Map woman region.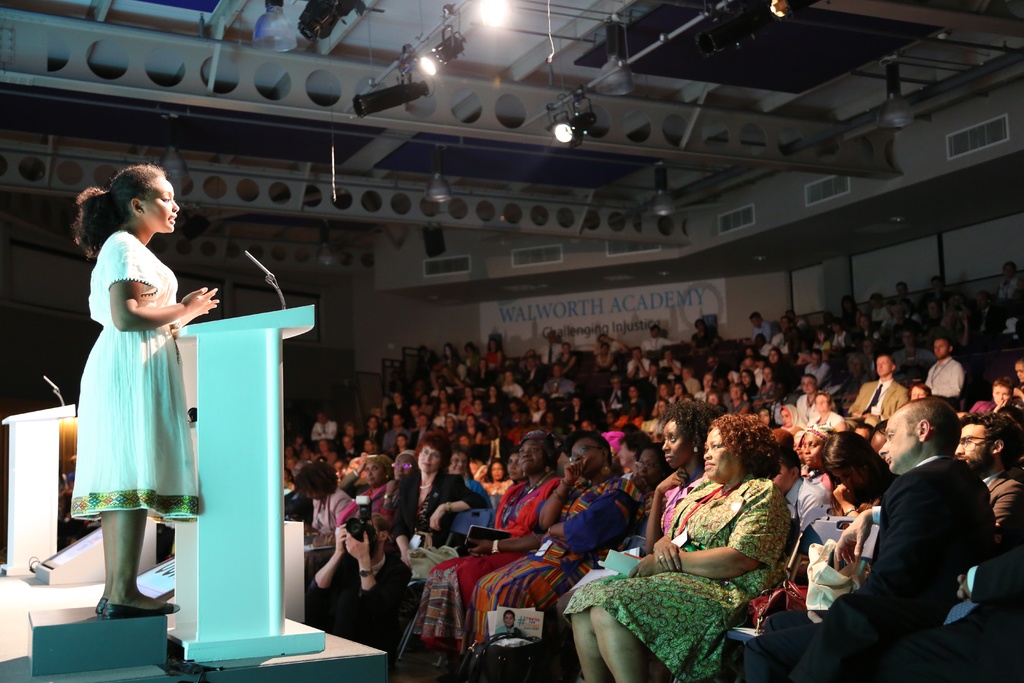
Mapped to 330, 458, 385, 528.
